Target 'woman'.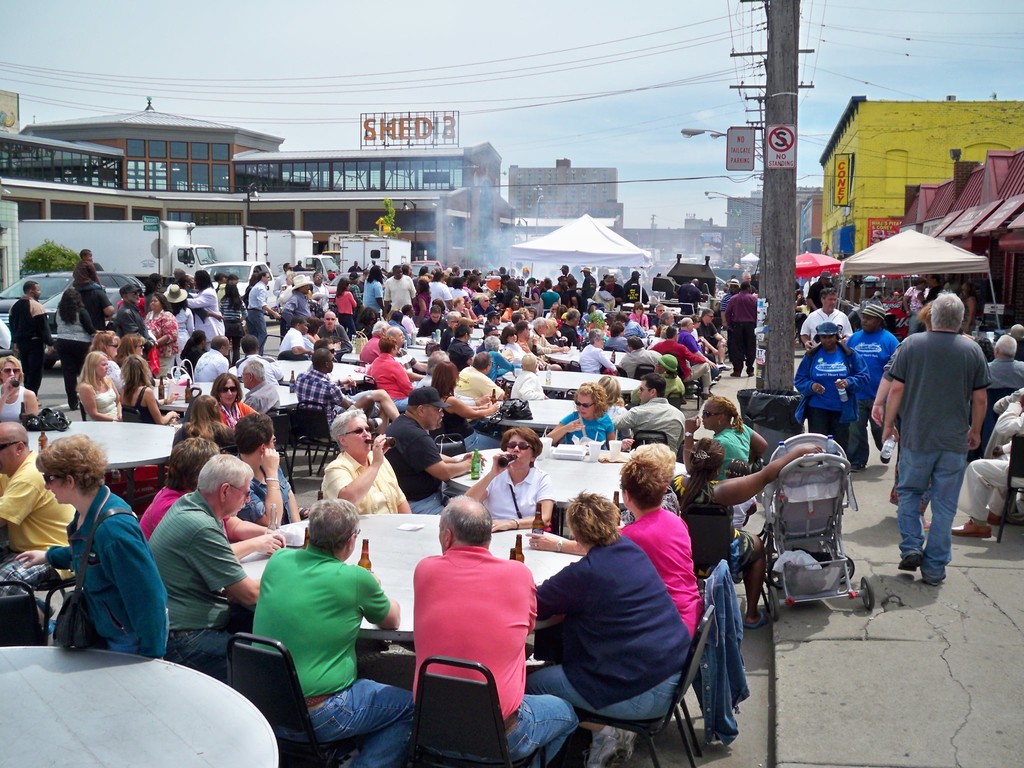
Target region: [501,327,543,371].
